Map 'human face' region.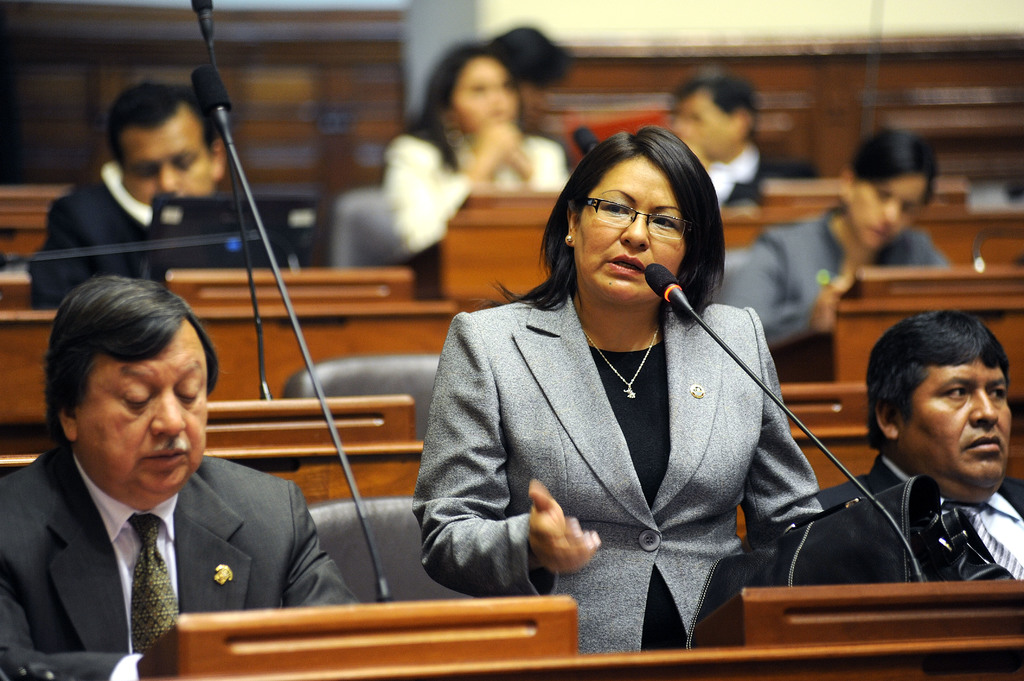
Mapped to x1=574 y1=158 x2=684 y2=297.
